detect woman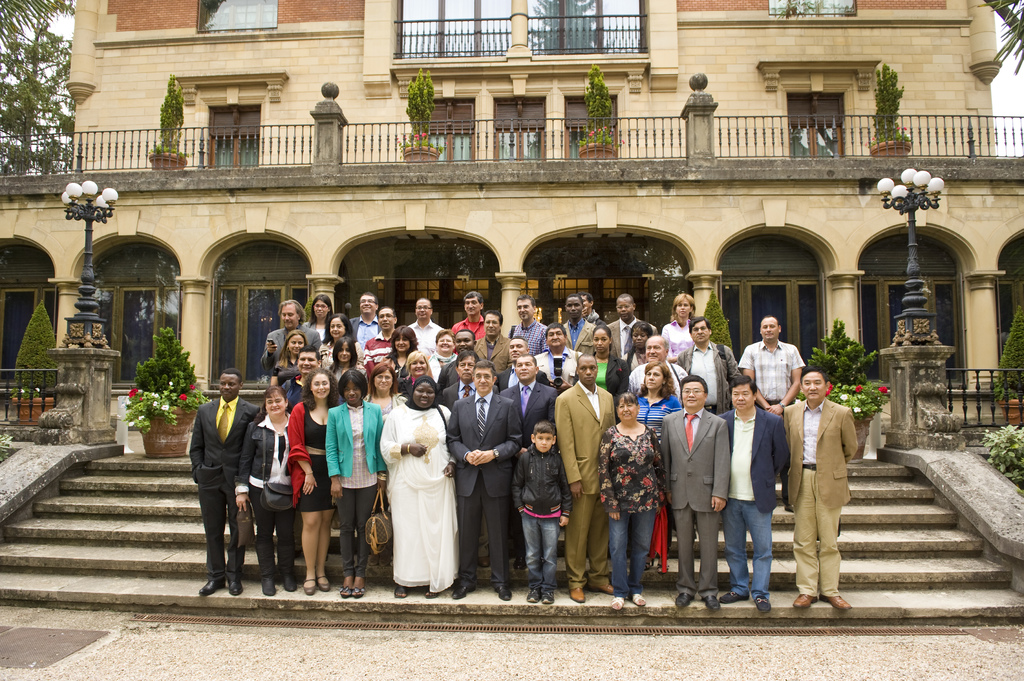
l=303, t=292, r=333, b=335
